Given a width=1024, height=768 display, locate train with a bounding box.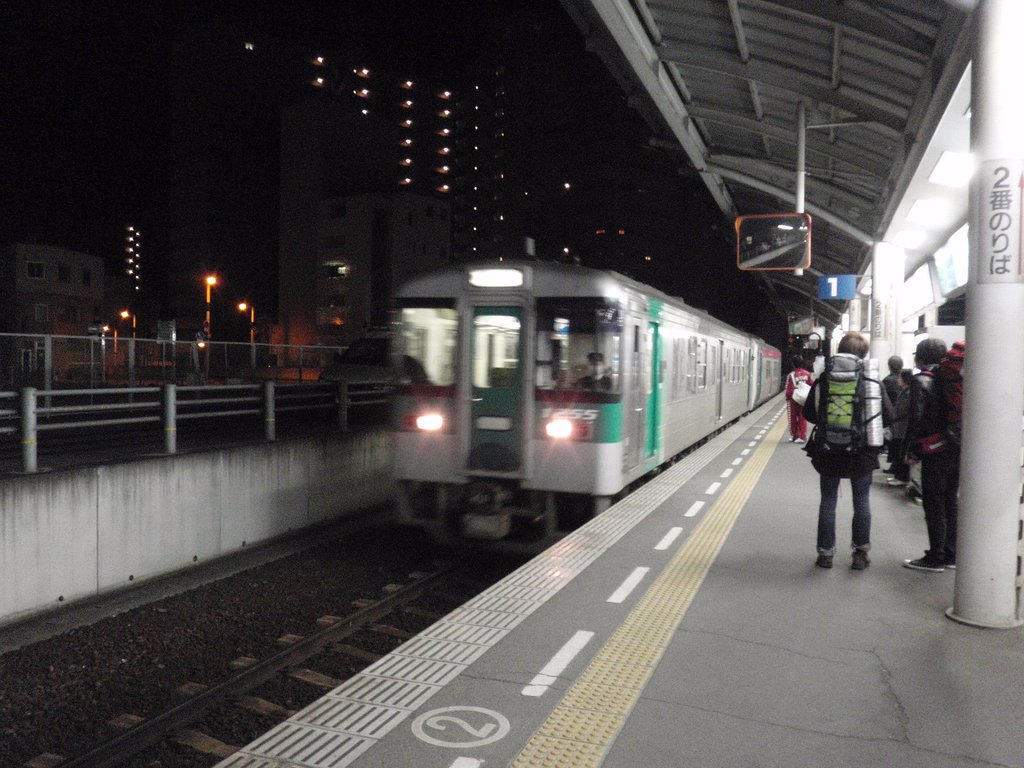
Located: <bbox>391, 249, 782, 558</bbox>.
